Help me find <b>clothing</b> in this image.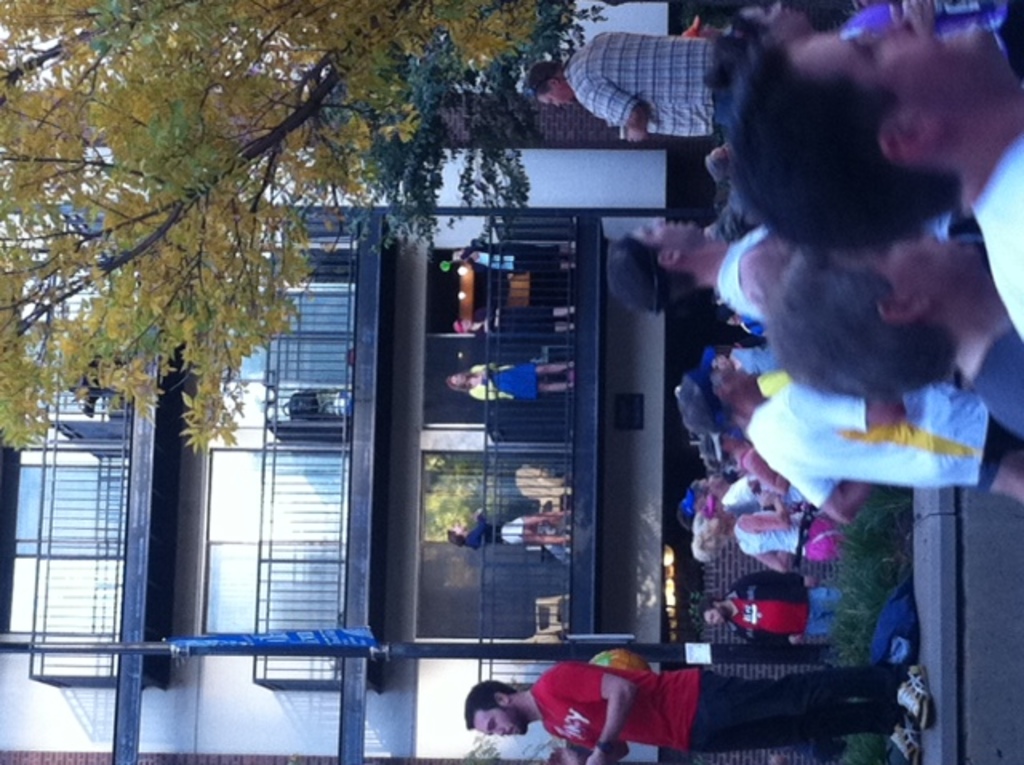
Found it: <region>541, 666, 910, 755</region>.
